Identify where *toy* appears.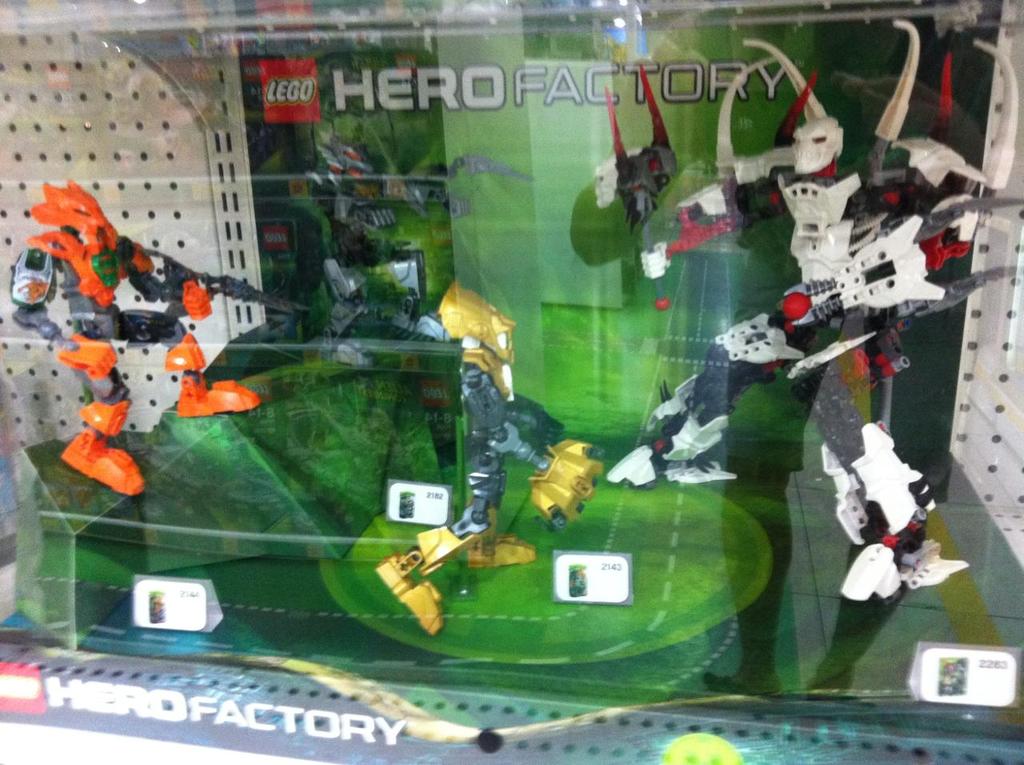
Appears at Rect(290, 118, 559, 455).
